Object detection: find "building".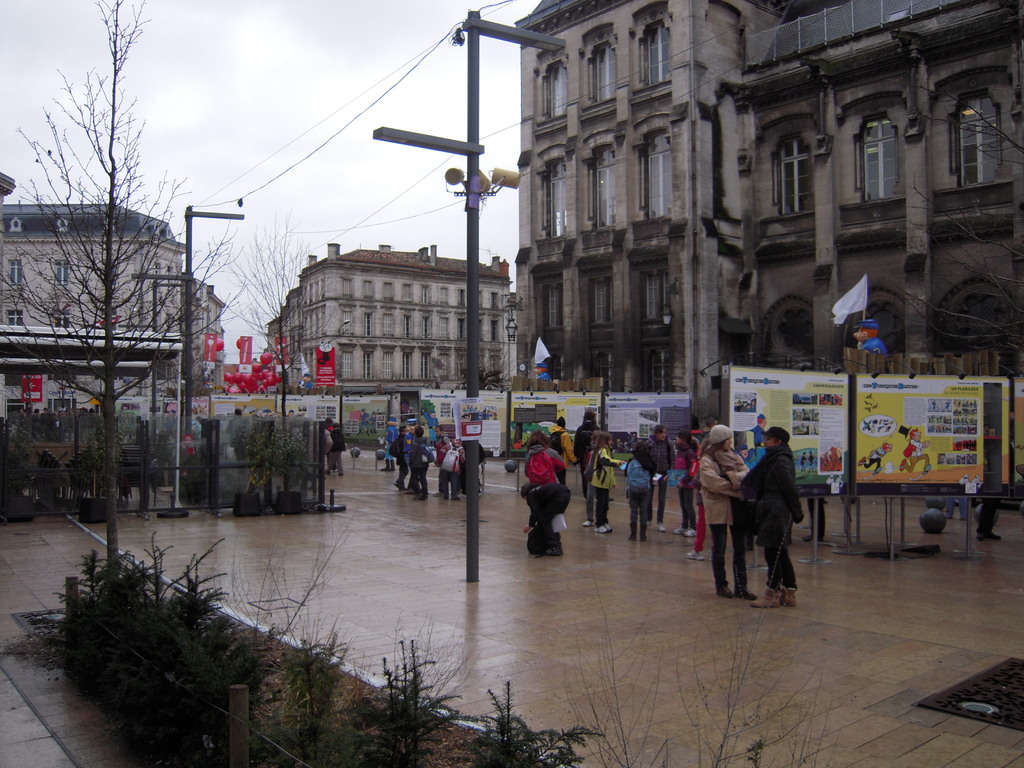
rect(246, 230, 538, 415).
